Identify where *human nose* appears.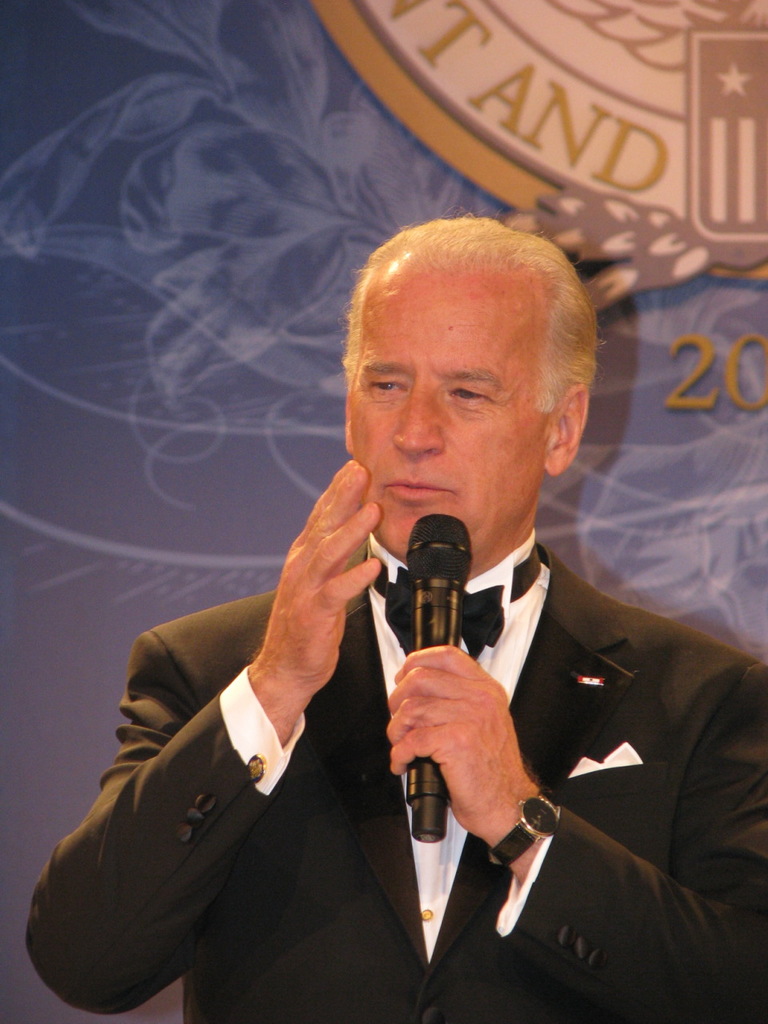
Appears at bbox(392, 374, 443, 460).
